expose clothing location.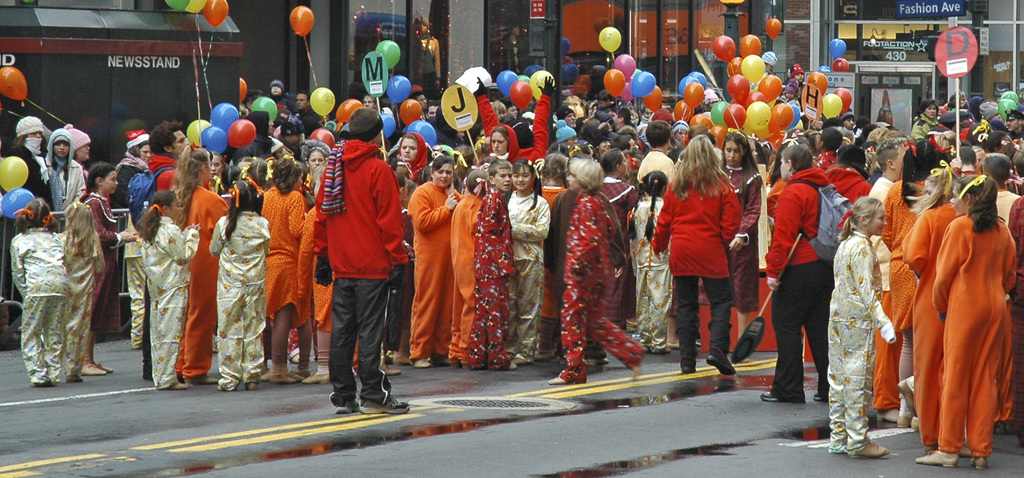
Exposed at rect(505, 191, 552, 359).
